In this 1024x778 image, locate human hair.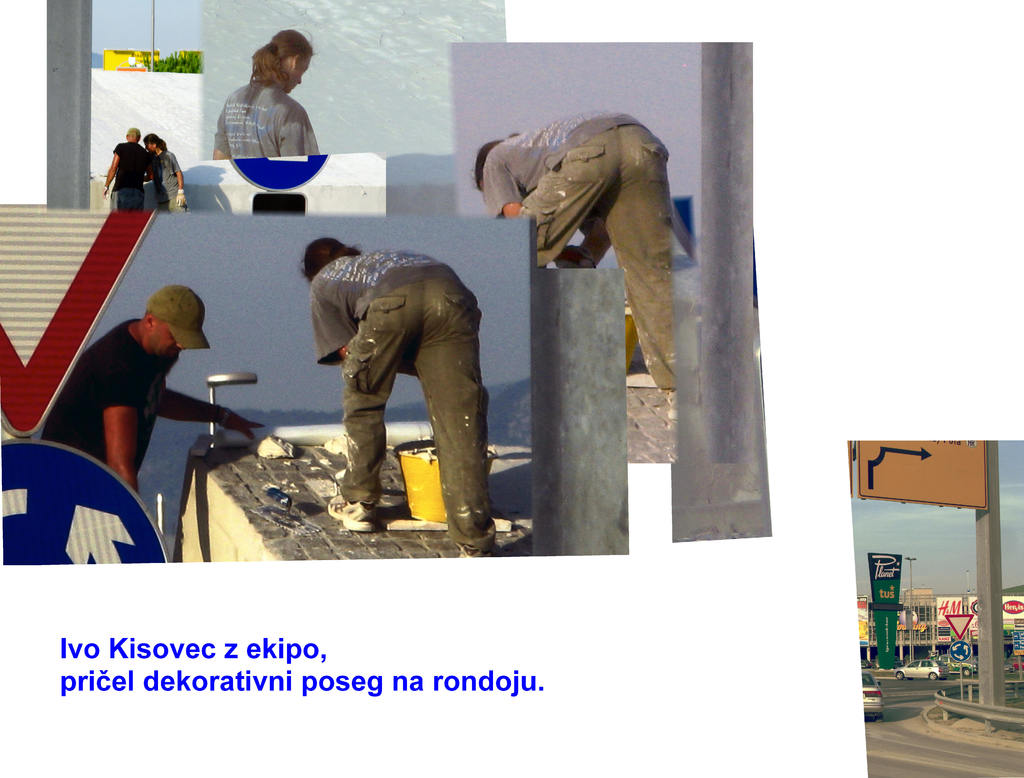
Bounding box: region(296, 238, 362, 279).
